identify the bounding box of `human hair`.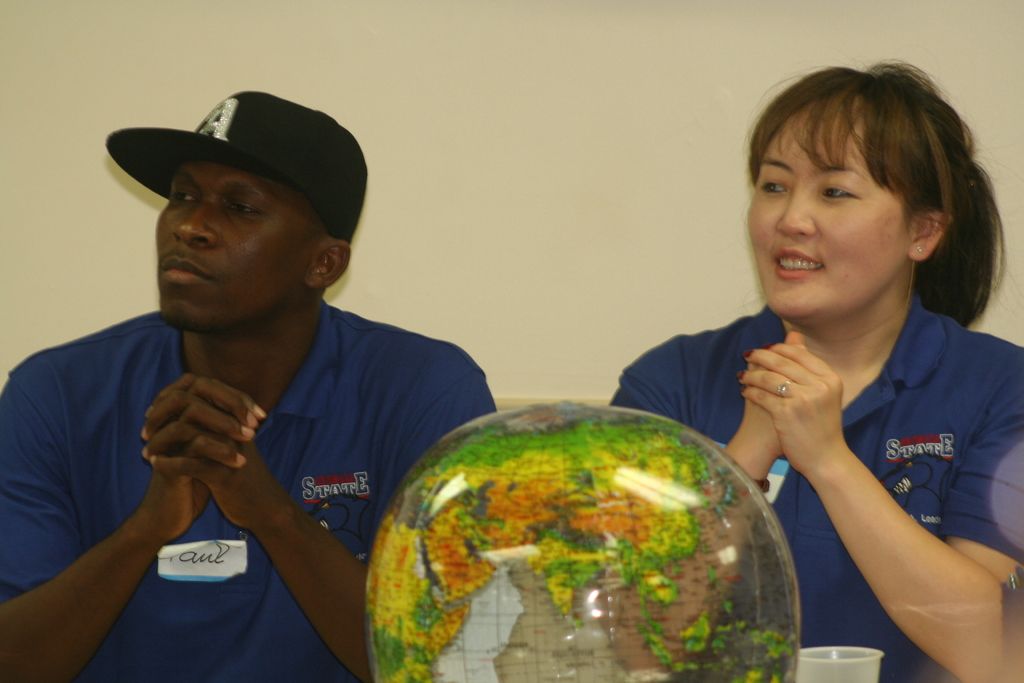
l=756, t=54, r=994, b=327.
